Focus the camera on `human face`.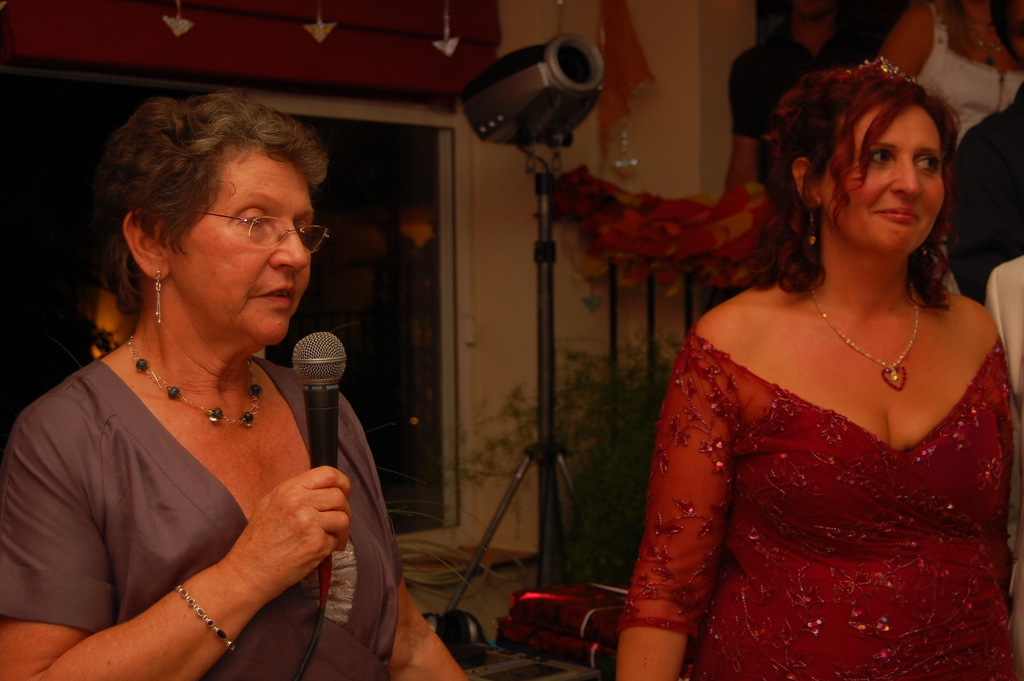
Focus region: pyautogui.locateOnScreen(172, 143, 314, 345).
